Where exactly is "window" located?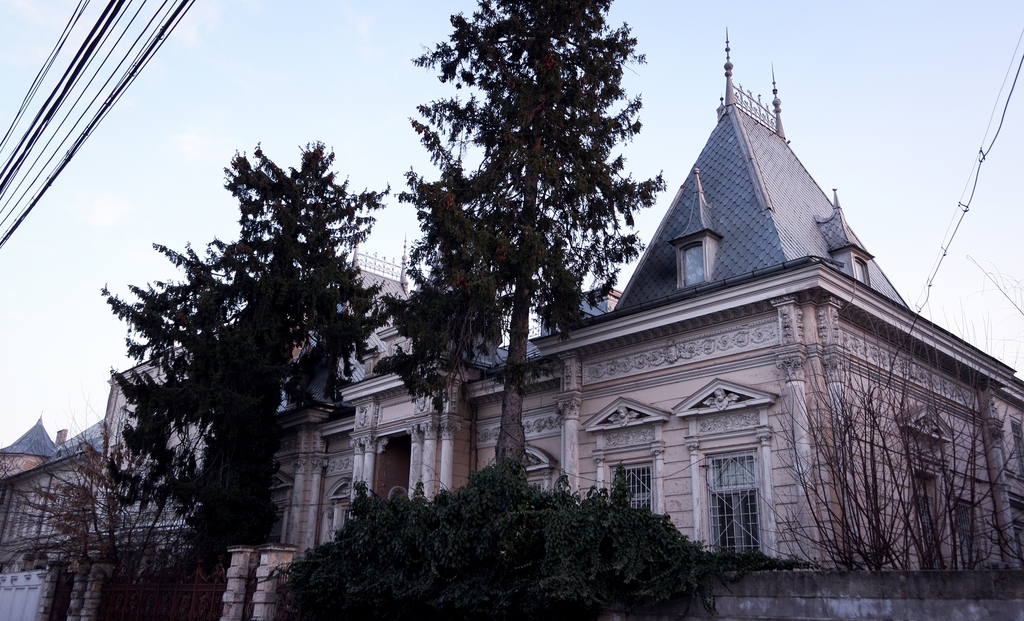
Its bounding box is locate(710, 447, 770, 547).
